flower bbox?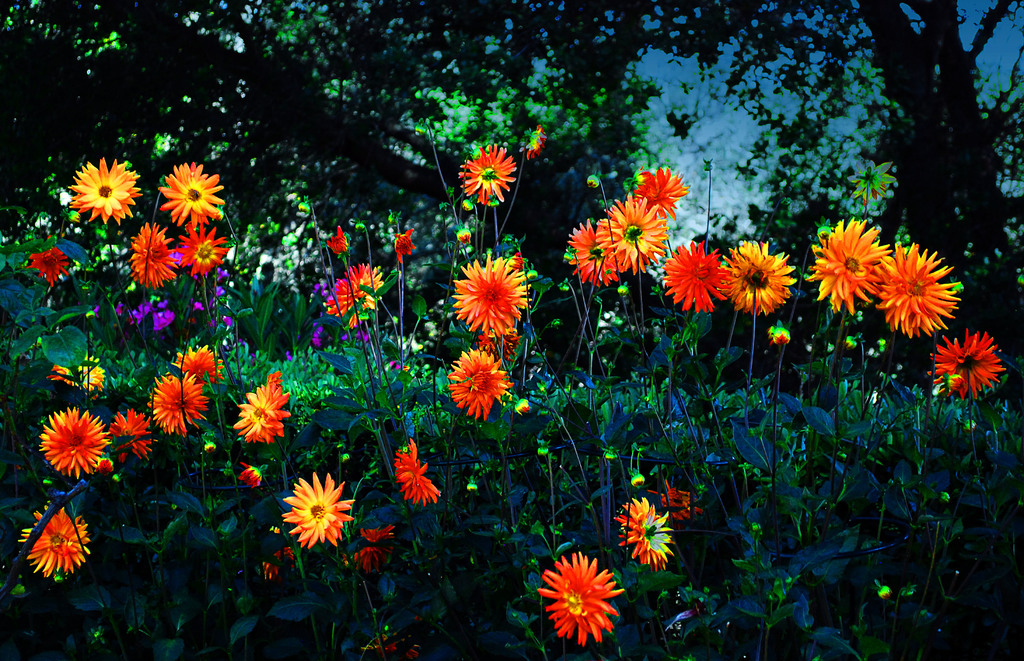
box=[617, 501, 672, 571]
